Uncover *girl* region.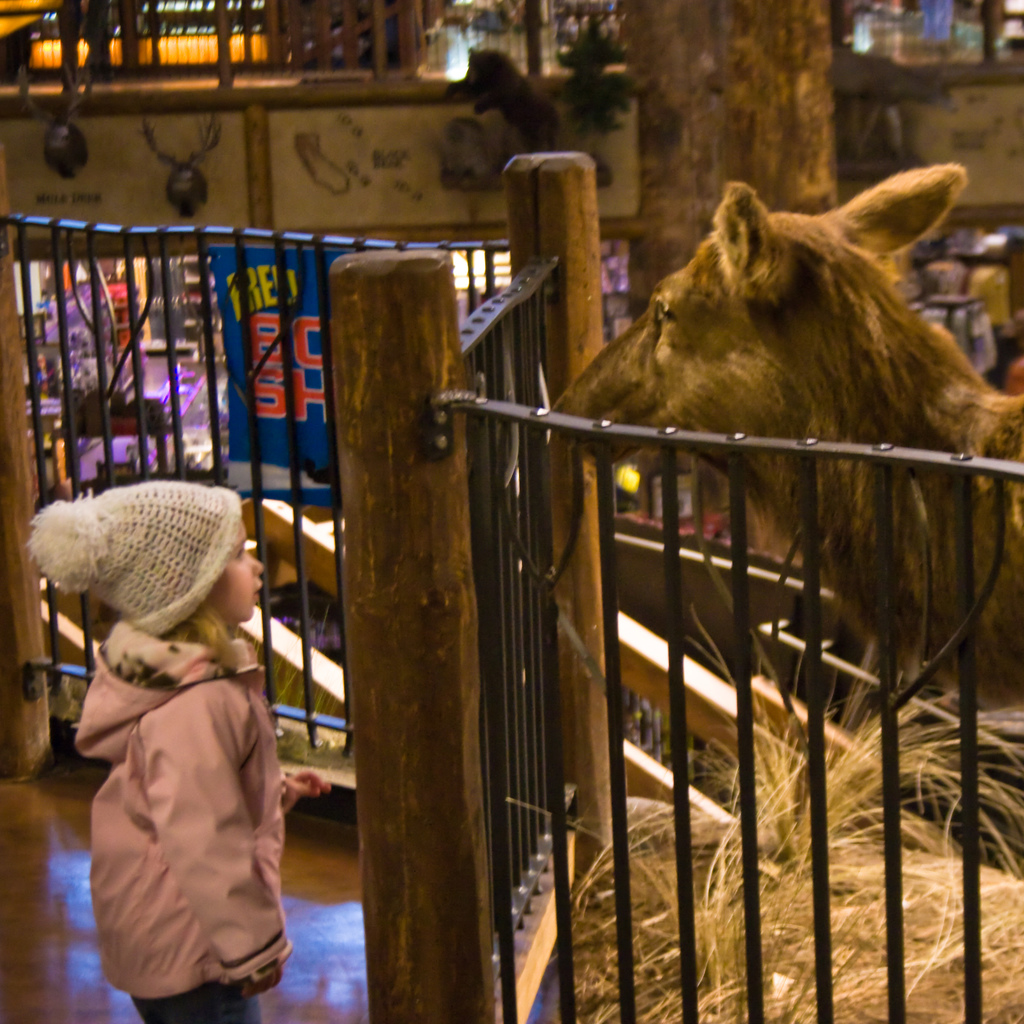
Uncovered: 30:480:291:1022.
